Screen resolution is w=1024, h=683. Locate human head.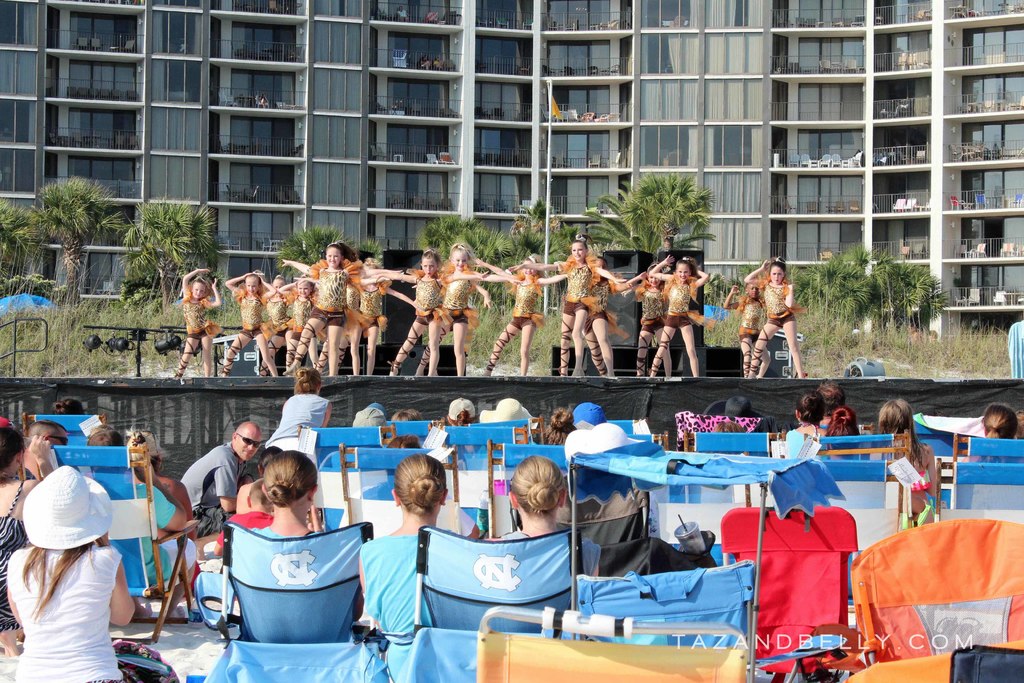
bbox(261, 448, 322, 513).
